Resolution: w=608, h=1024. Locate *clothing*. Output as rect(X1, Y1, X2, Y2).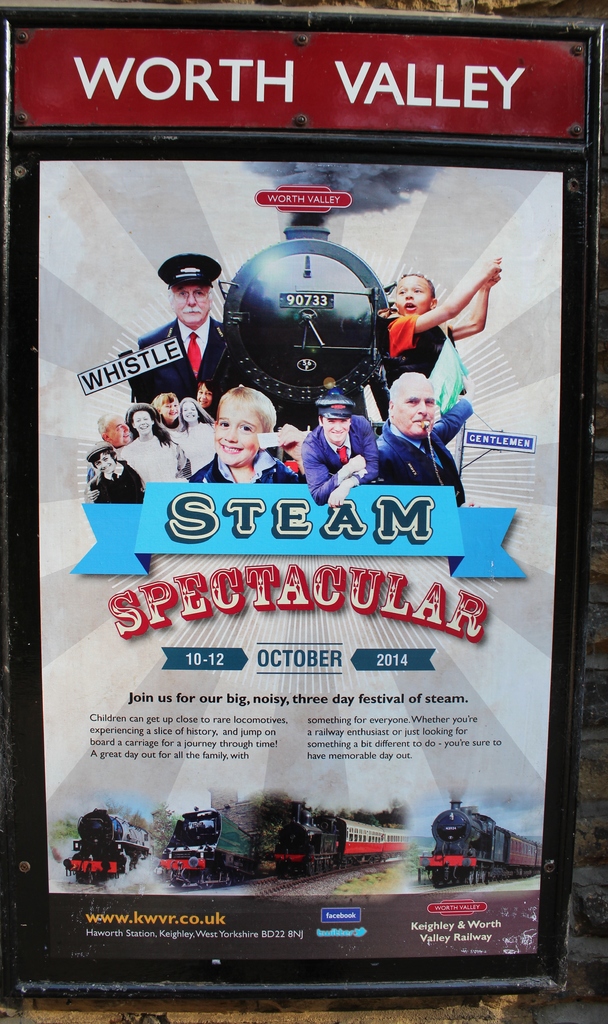
rect(294, 407, 390, 505).
